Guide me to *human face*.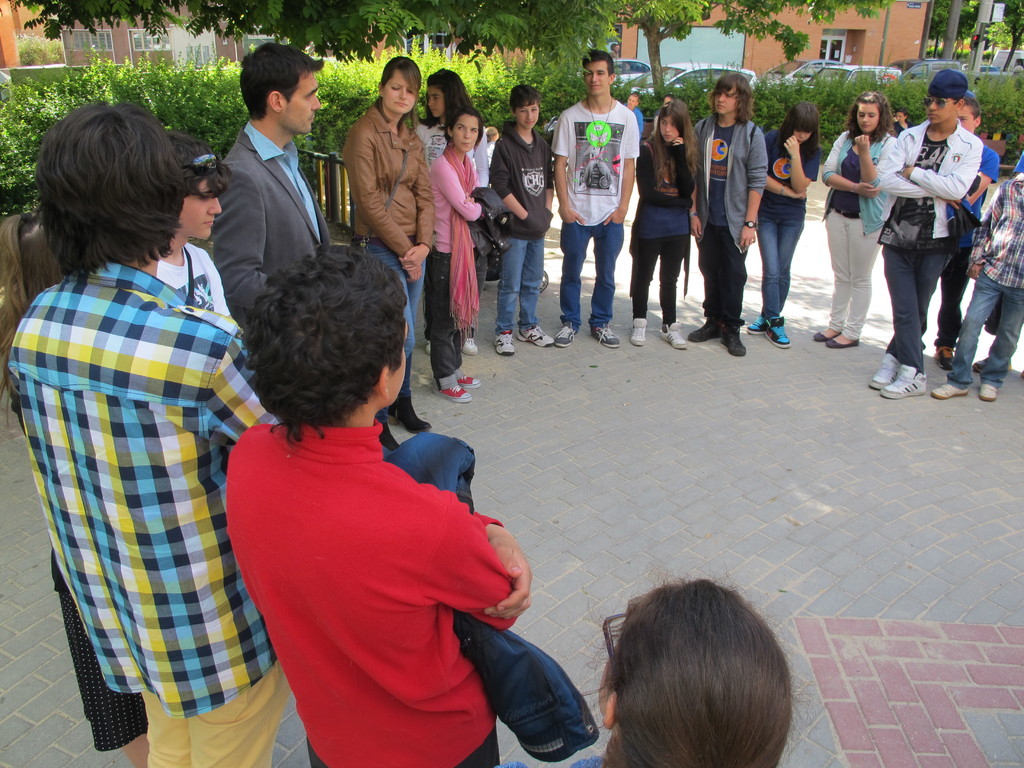
Guidance: left=283, top=74, right=319, bottom=134.
